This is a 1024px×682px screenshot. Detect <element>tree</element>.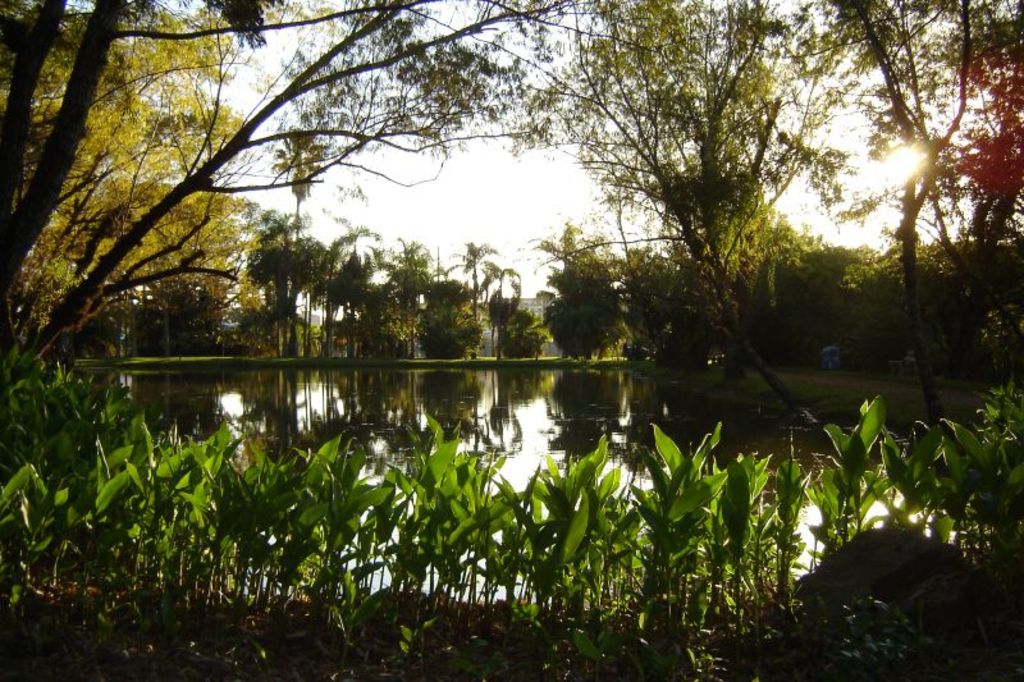
bbox=(439, 242, 500, 333).
